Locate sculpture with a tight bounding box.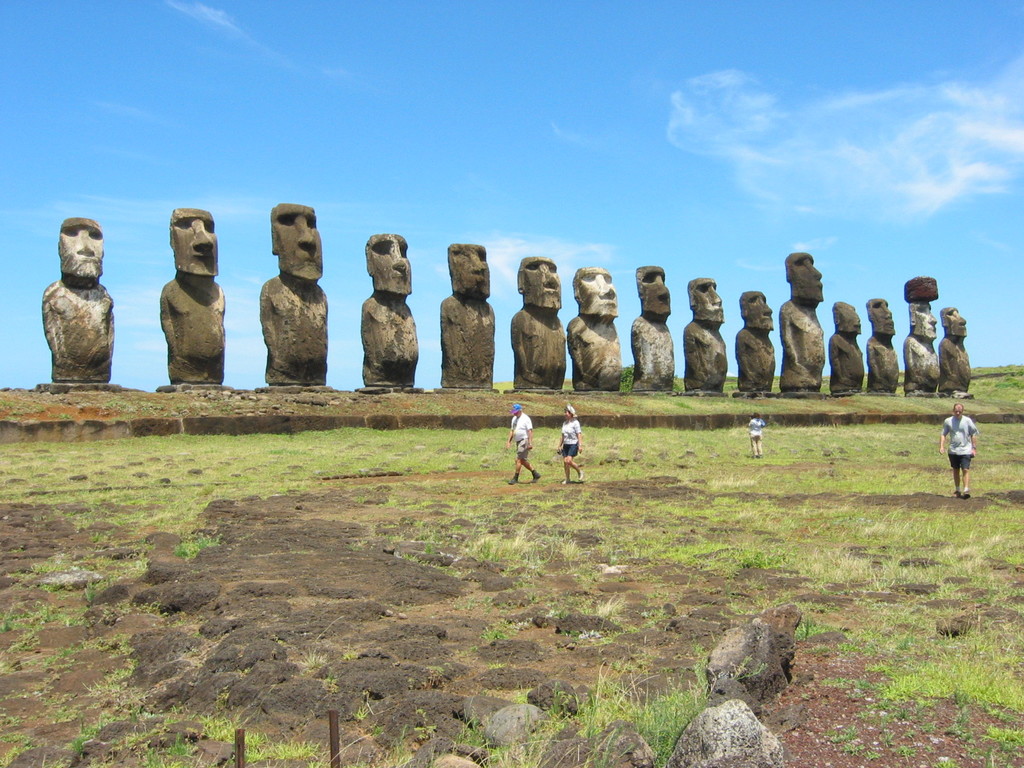
<region>628, 264, 678, 394</region>.
